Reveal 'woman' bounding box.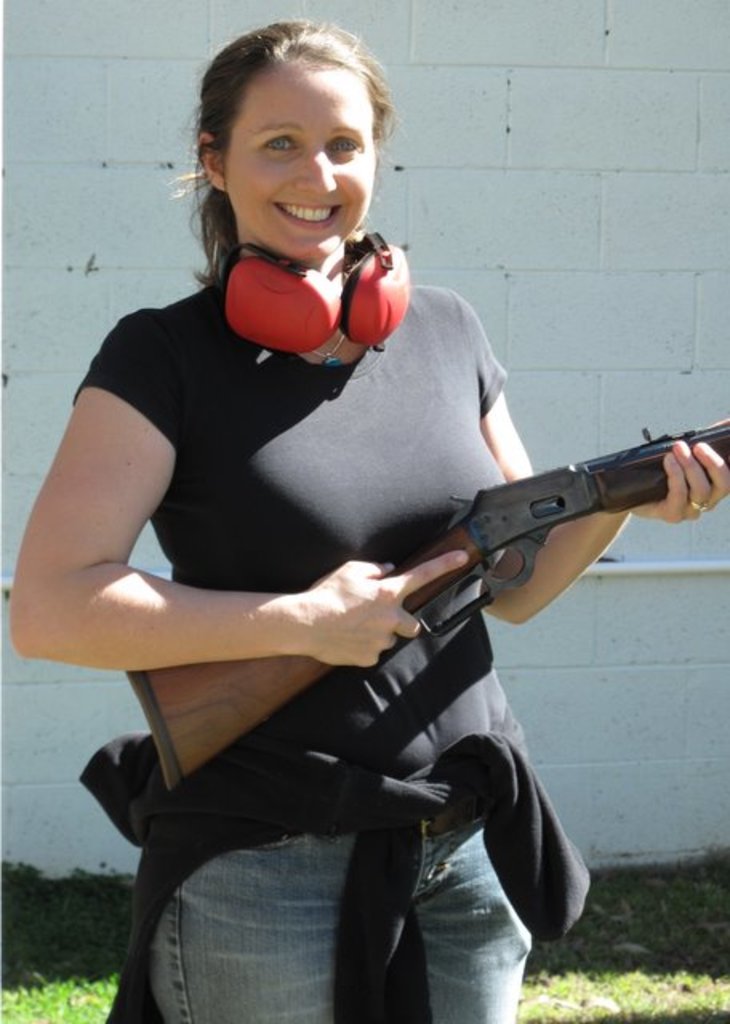
Revealed: 56,43,647,995.
